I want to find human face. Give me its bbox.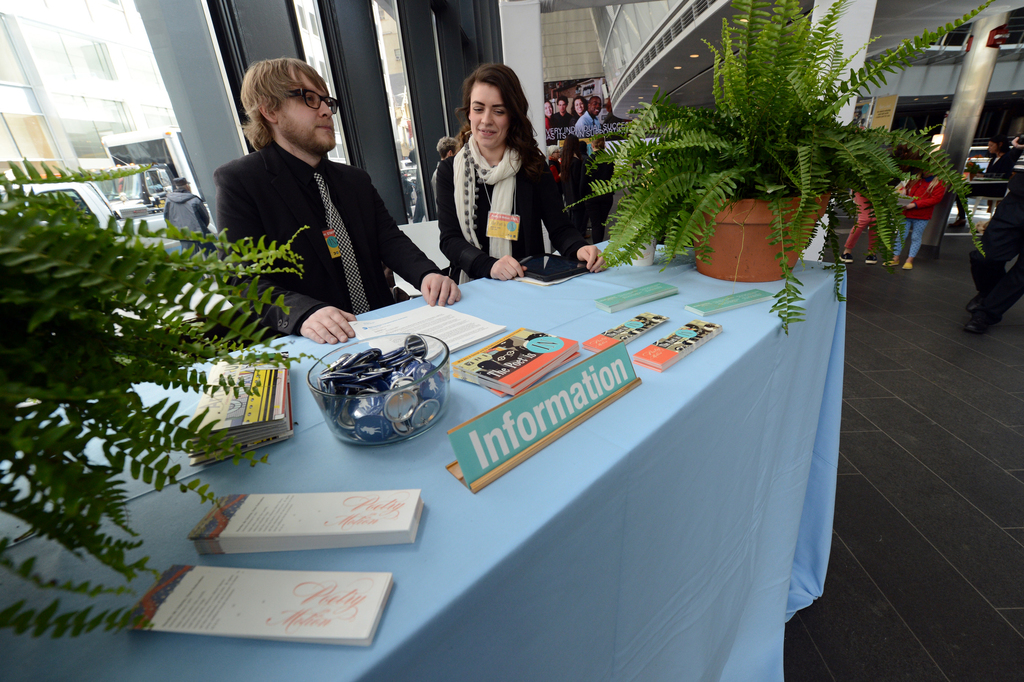
<box>541,101,554,117</box>.
